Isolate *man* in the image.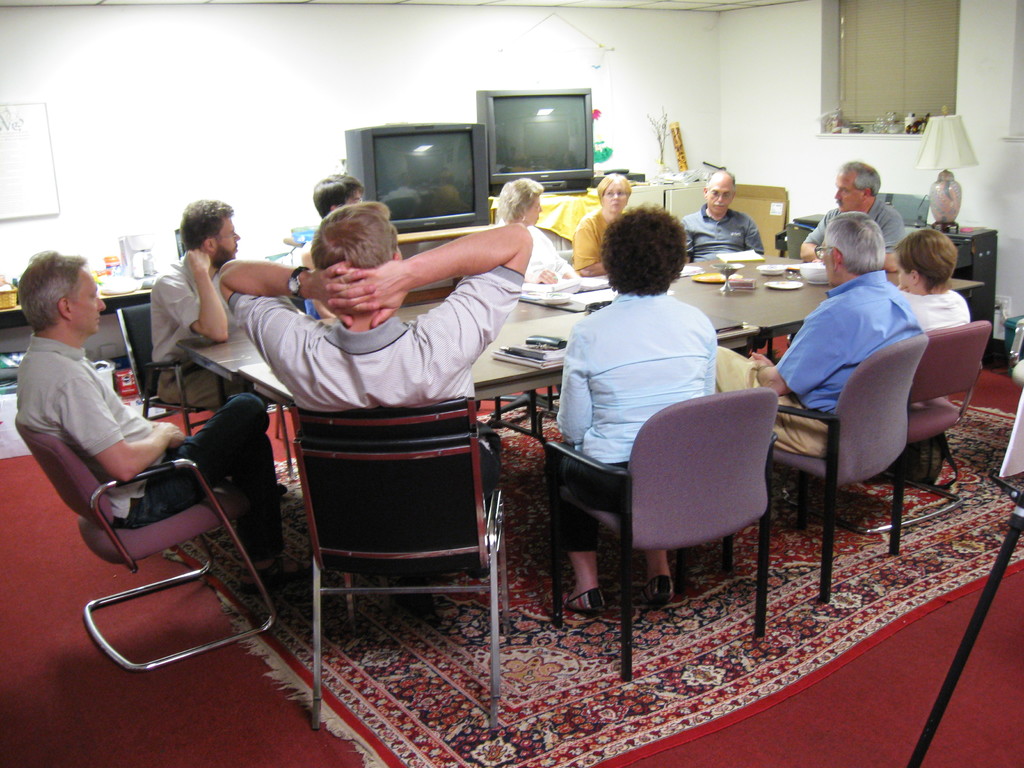
Isolated region: 801, 159, 905, 273.
